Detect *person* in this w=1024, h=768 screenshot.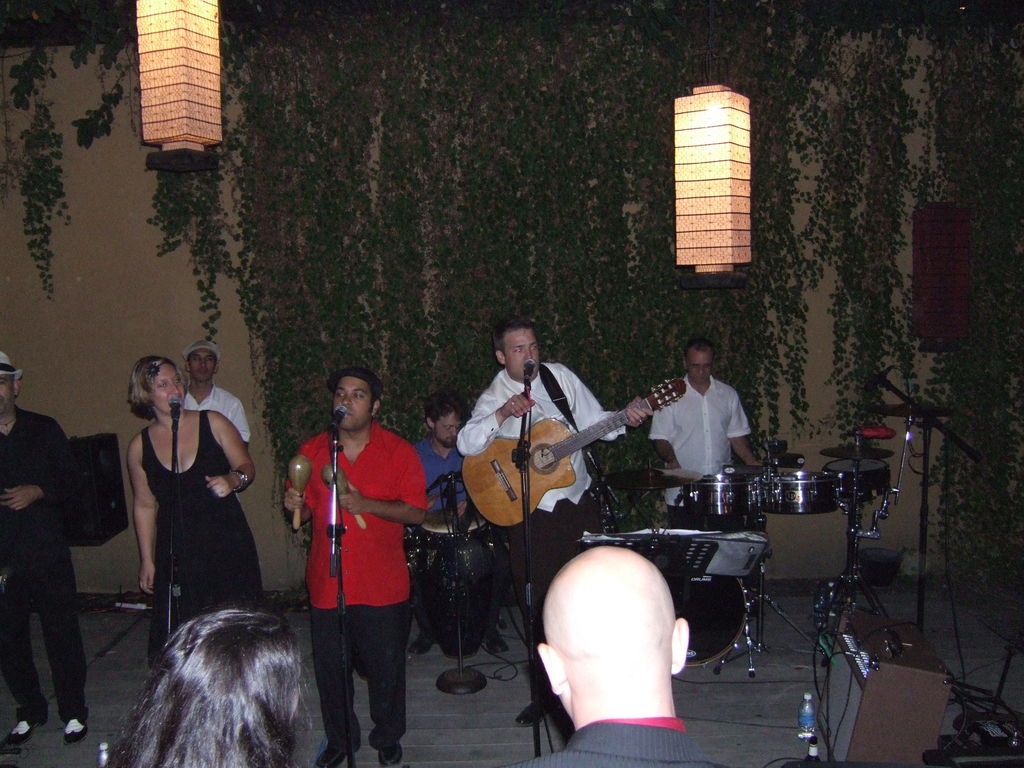
Detection: 0/356/93/744.
